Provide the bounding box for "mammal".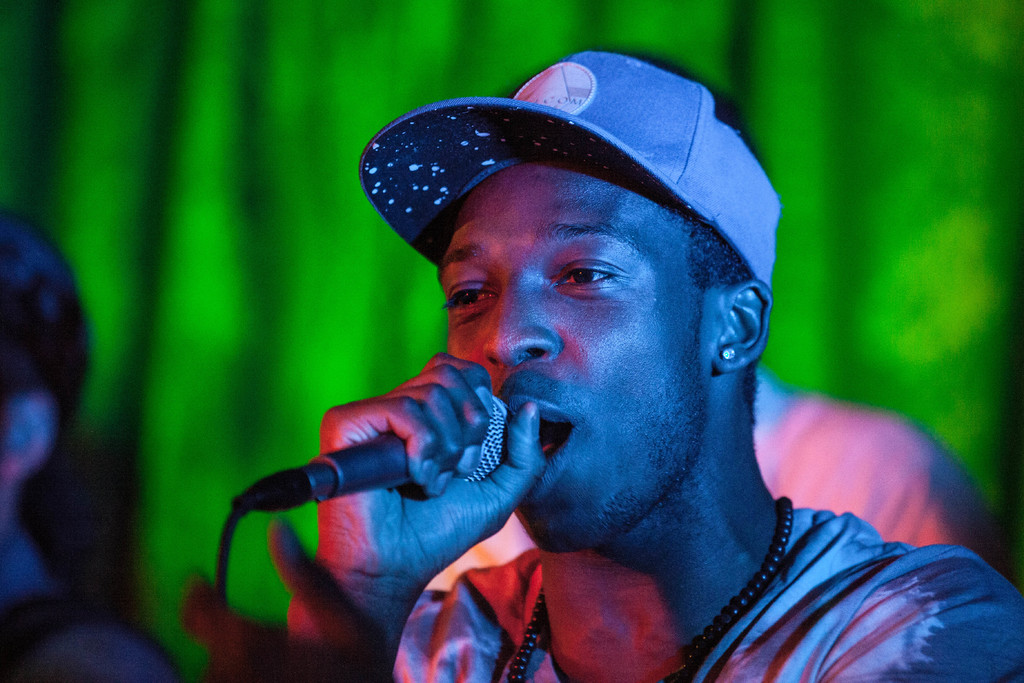
left=0, top=197, right=182, bottom=682.
